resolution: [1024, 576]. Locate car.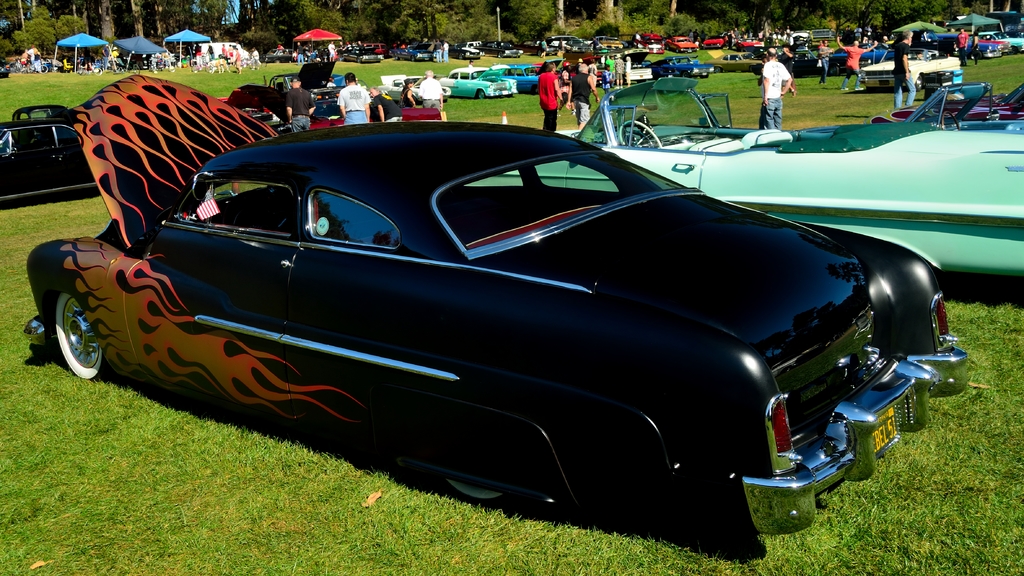
x1=509, y1=65, x2=541, y2=99.
